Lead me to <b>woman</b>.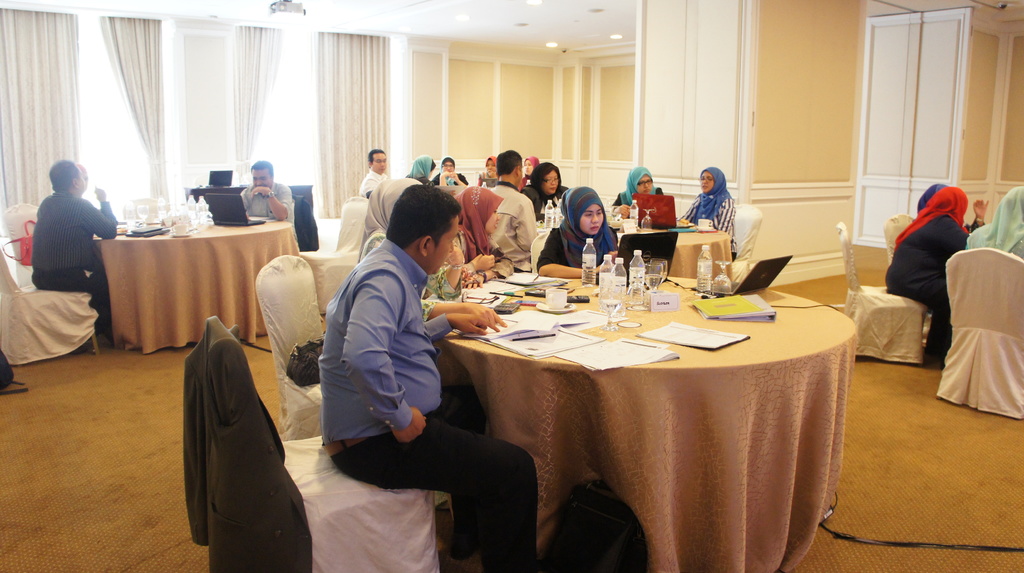
Lead to x1=886, y1=184, x2=969, y2=372.
